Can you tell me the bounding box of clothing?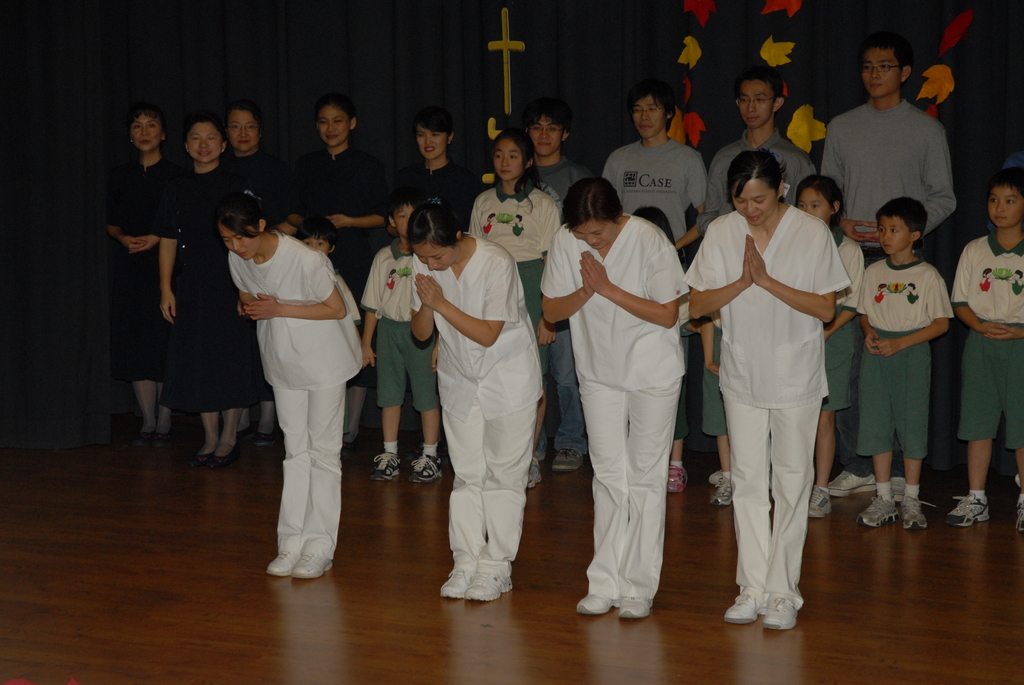
[89, 87, 993, 599].
